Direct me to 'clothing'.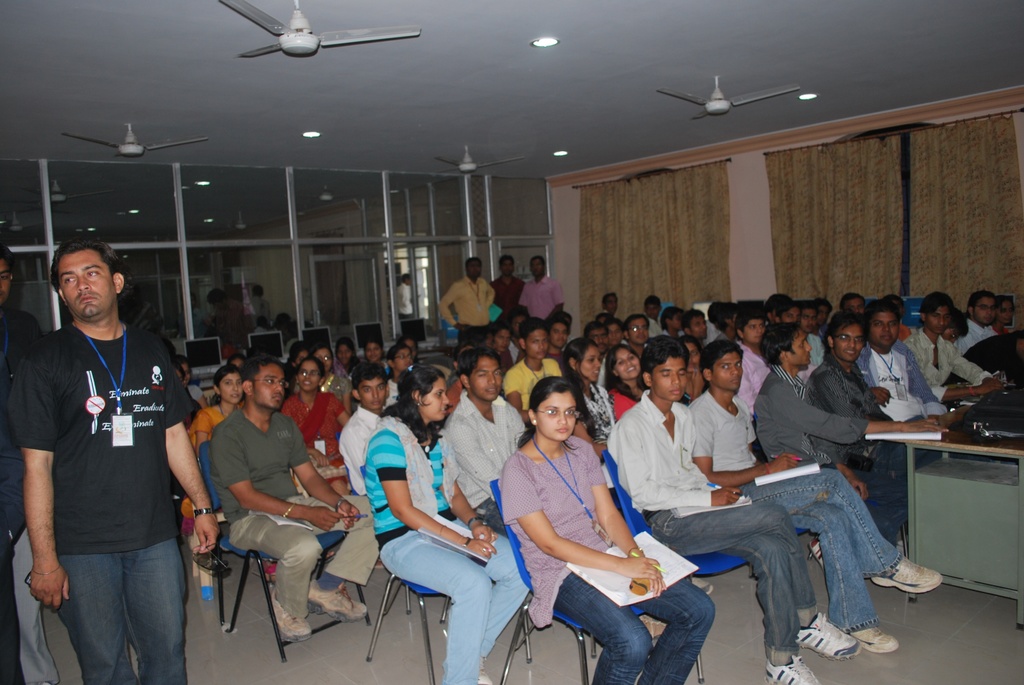
Direction: {"x1": 755, "y1": 361, "x2": 900, "y2": 547}.
